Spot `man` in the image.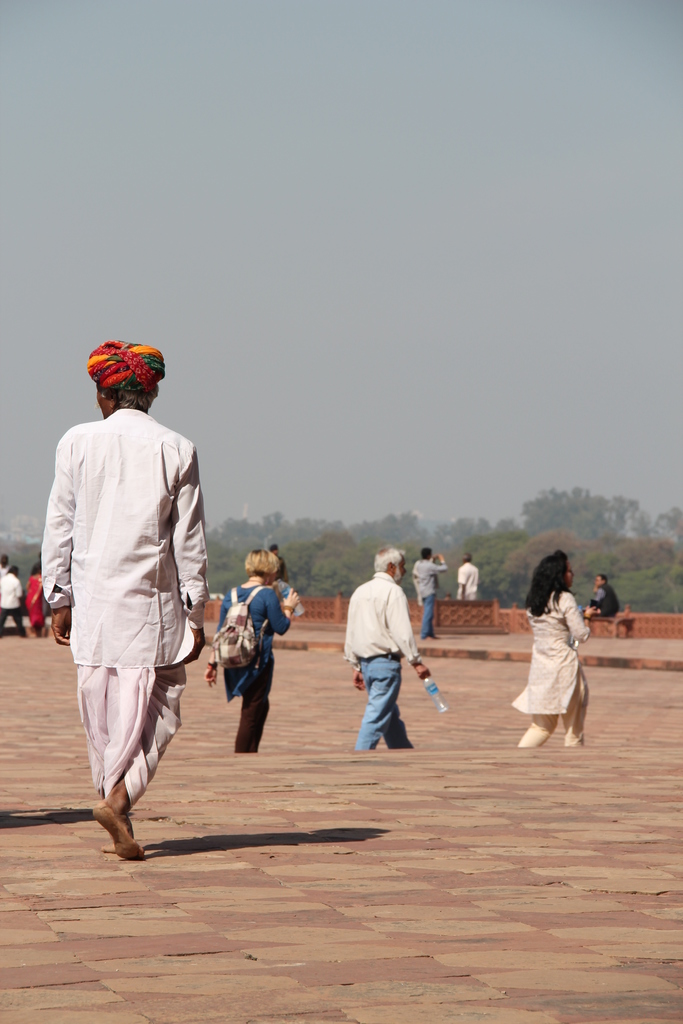
`man` found at select_region(341, 547, 429, 756).
